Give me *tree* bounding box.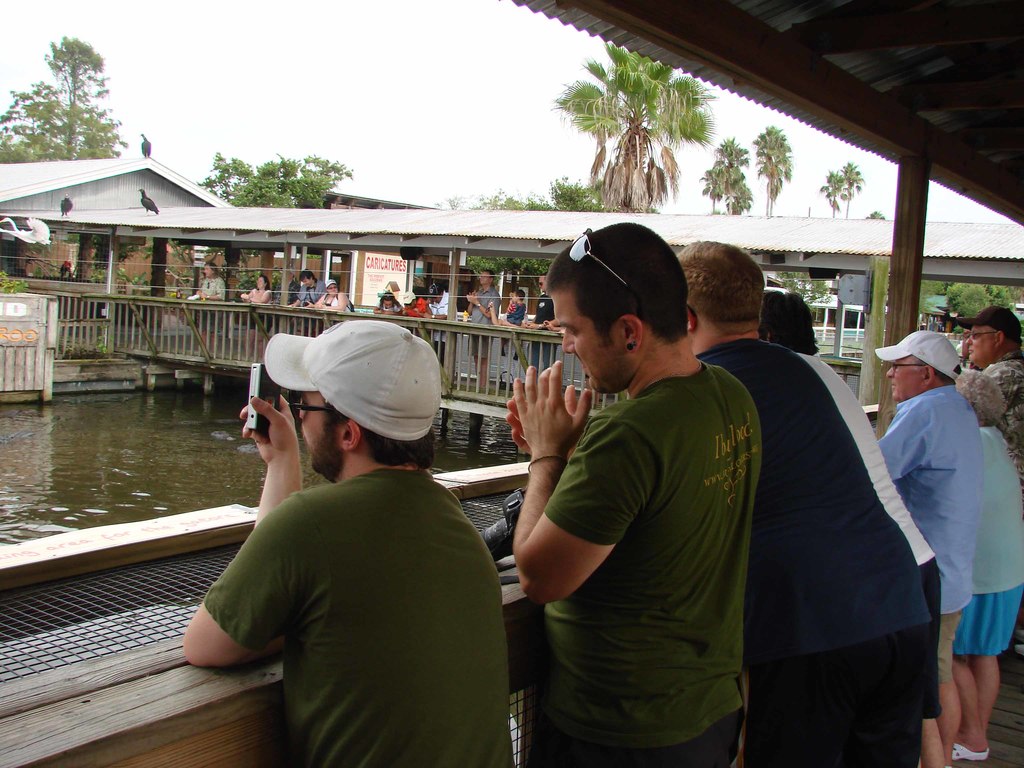
200,150,357,213.
